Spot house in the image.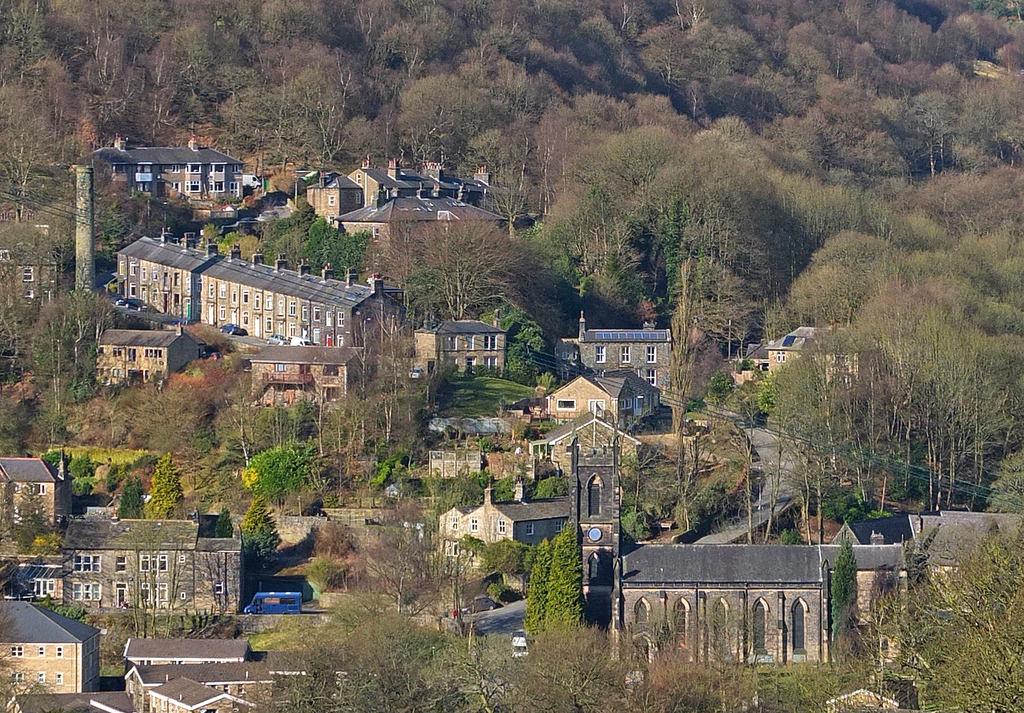
house found at l=309, t=153, r=485, b=216.
